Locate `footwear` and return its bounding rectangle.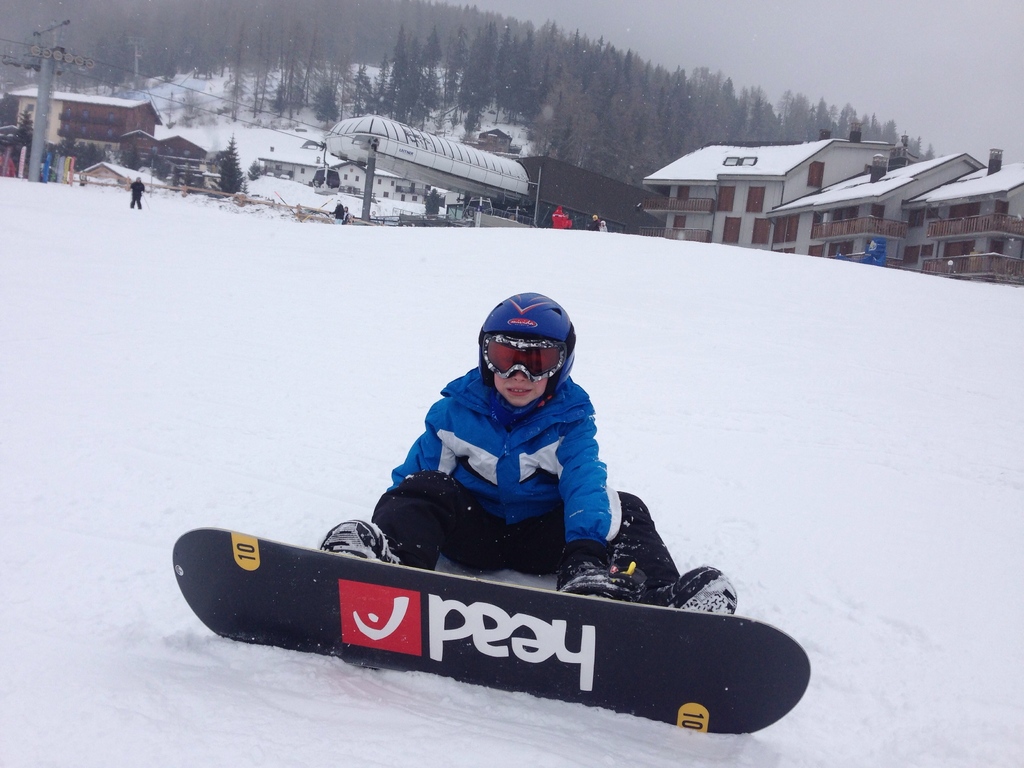
pyautogui.locateOnScreen(312, 515, 402, 569).
